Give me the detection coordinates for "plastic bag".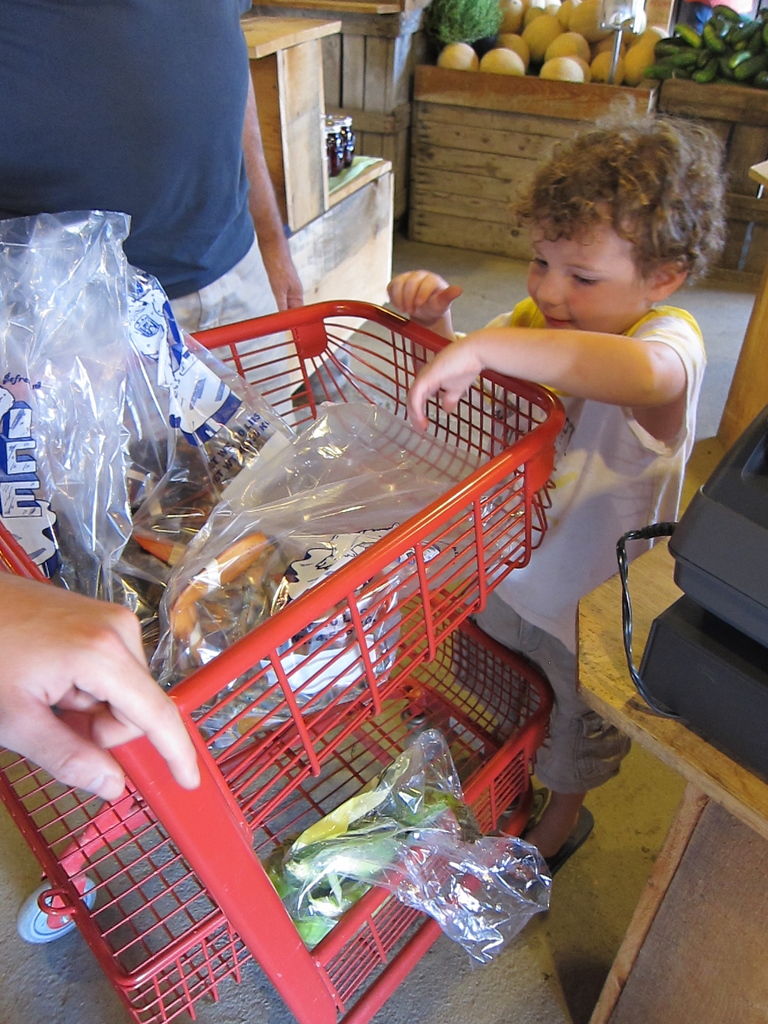
bbox=(141, 402, 503, 717).
